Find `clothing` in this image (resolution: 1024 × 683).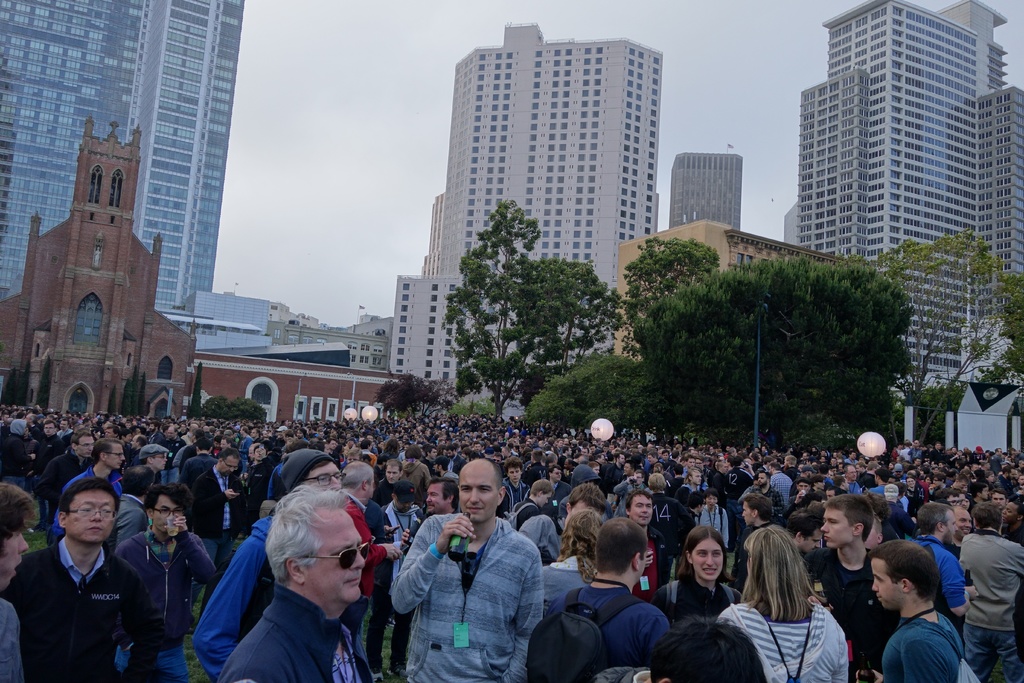
bbox=(0, 433, 29, 472).
